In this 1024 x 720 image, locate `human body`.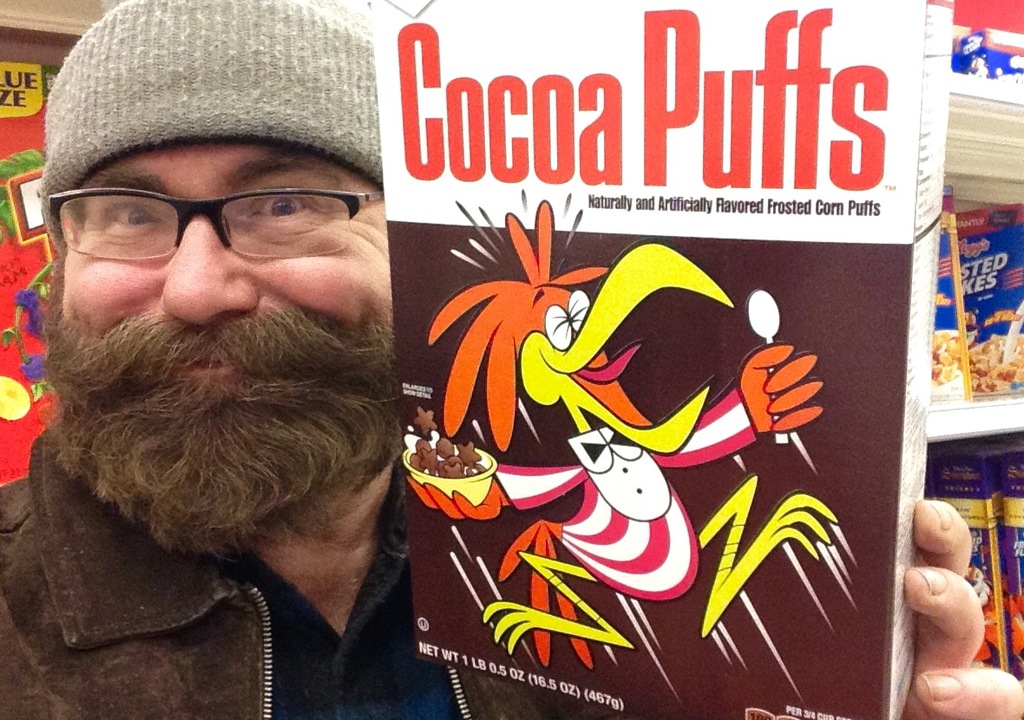
Bounding box: <region>0, 136, 1023, 719</region>.
